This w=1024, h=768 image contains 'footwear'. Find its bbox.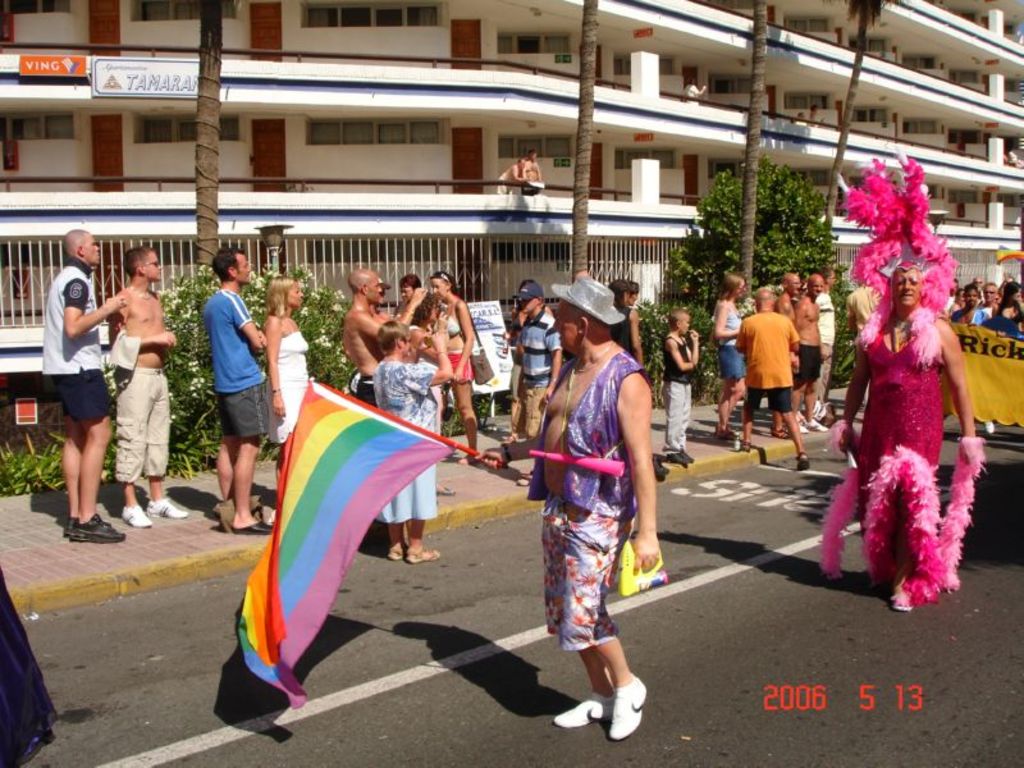
384, 534, 410, 561.
